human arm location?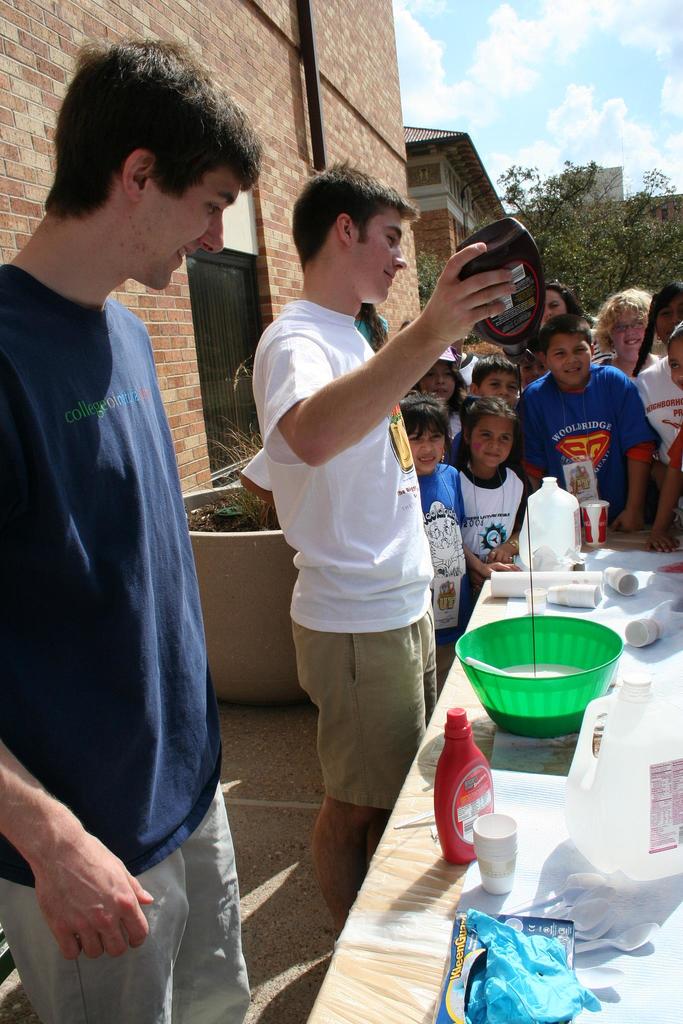
detection(481, 527, 521, 559)
